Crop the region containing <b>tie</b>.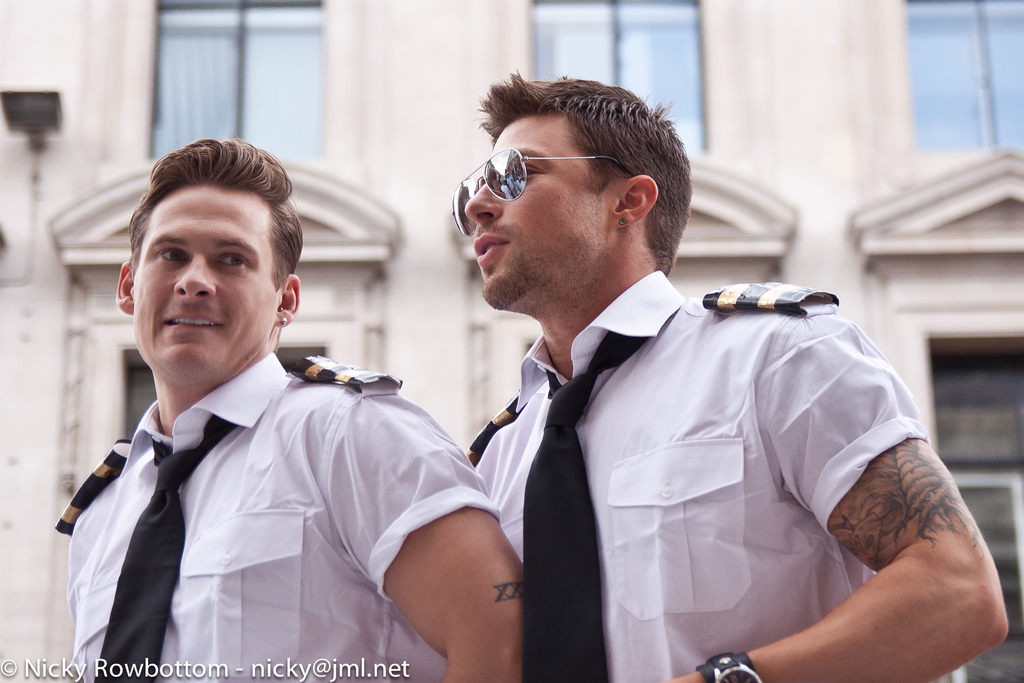
Crop region: bbox(519, 324, 643, 682).
